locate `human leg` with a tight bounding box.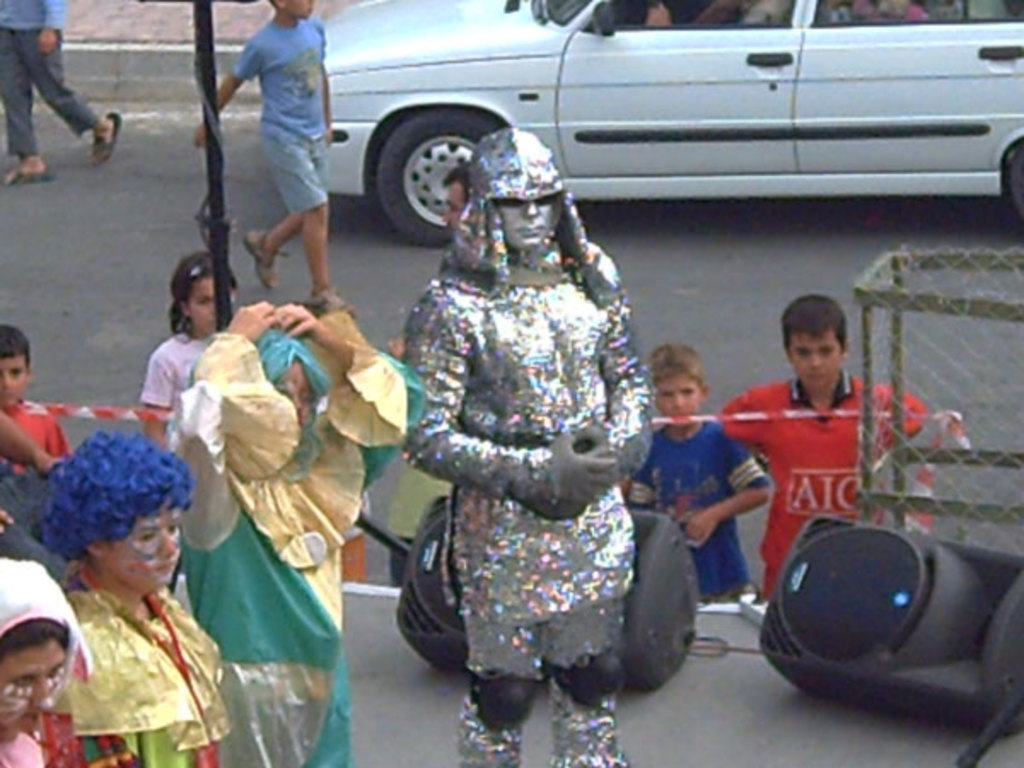
bbox=(265, 138, 360, 321).
